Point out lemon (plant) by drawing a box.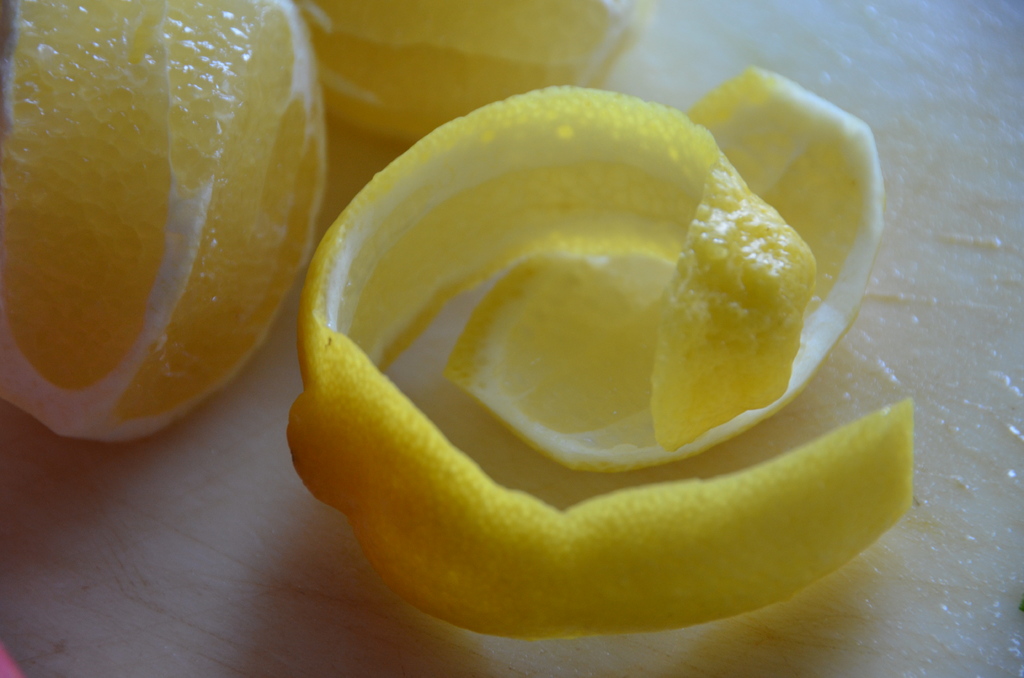
[x1=298, y1=0, x2=655, y2=147].
